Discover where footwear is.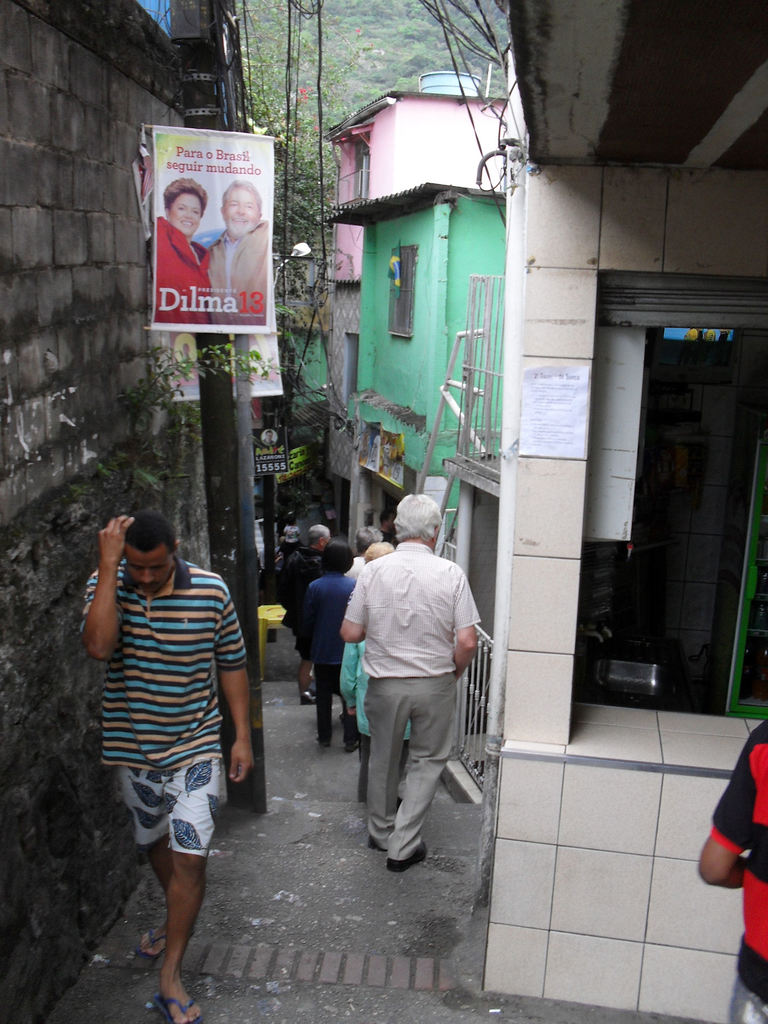
Discovered at x1=387 y1=844 x2=431 y2=874.
